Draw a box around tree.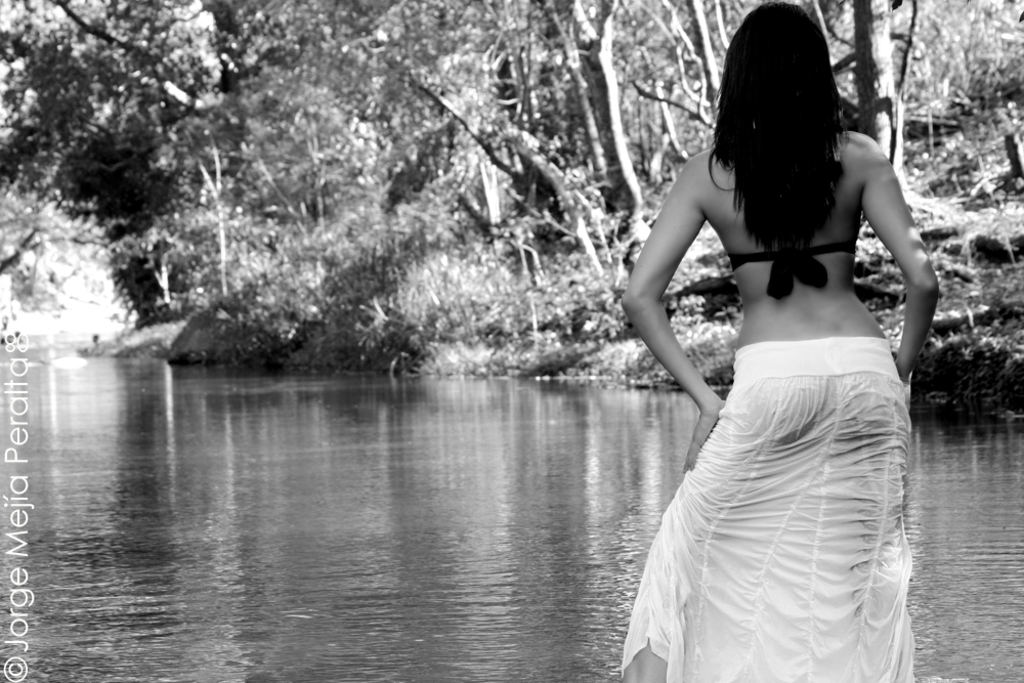
box(846, 0, 905, 182).
